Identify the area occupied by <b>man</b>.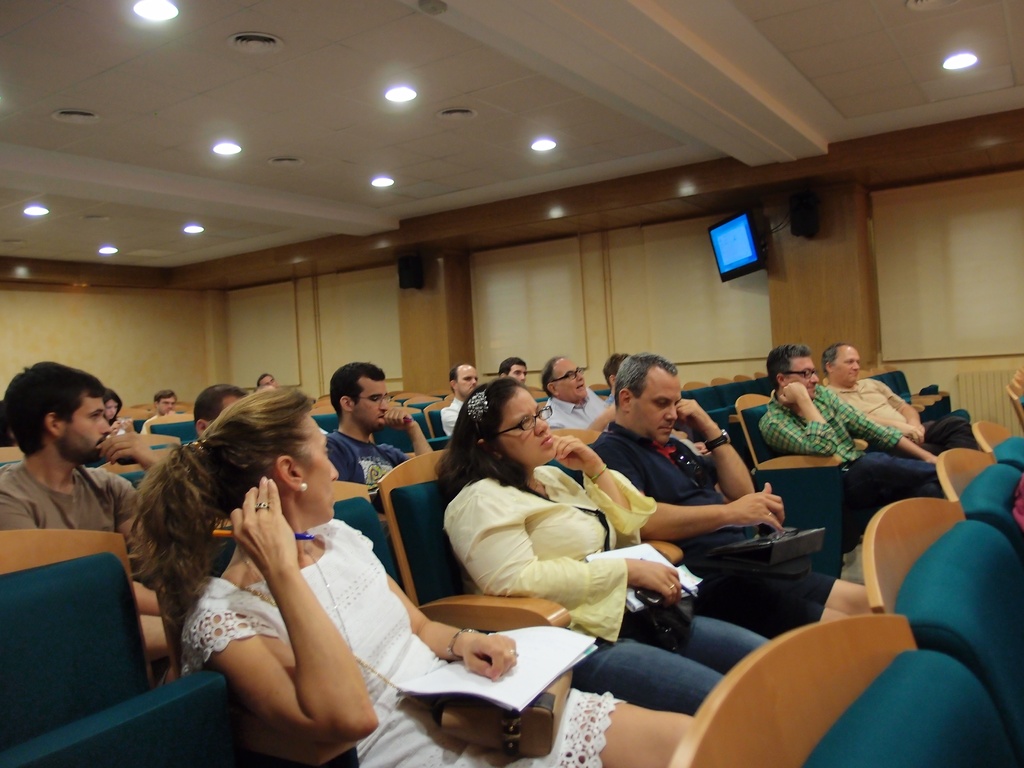
Area: <box>593,352,881,630</box>.
